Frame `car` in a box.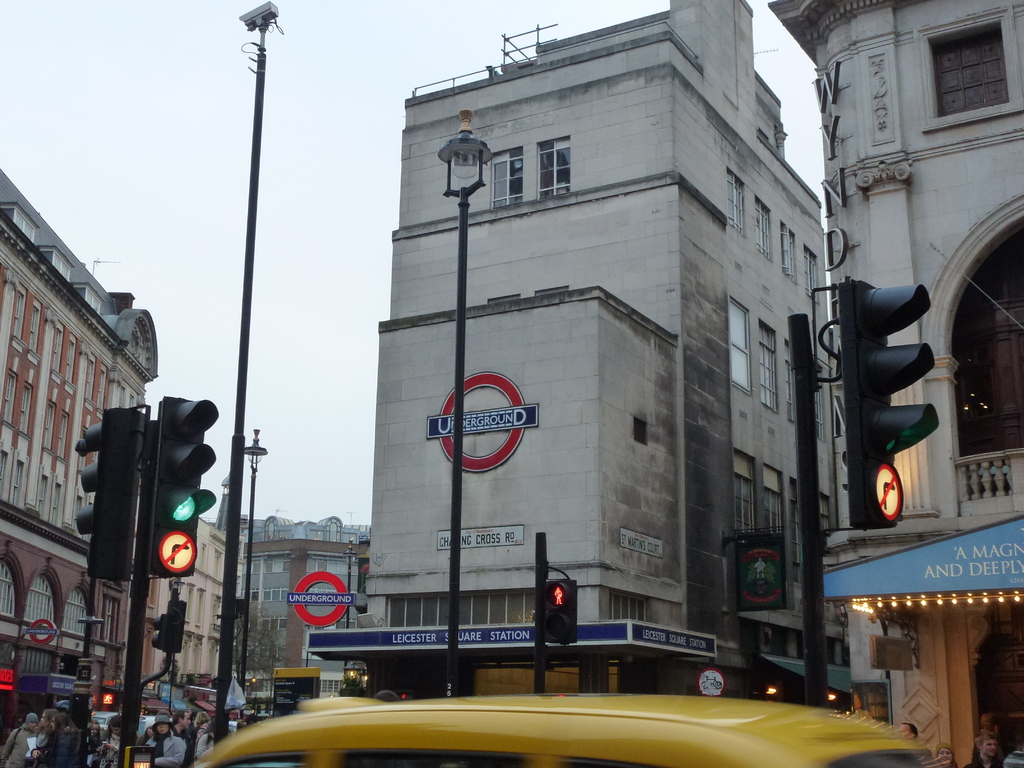
(186,690,940,767).
